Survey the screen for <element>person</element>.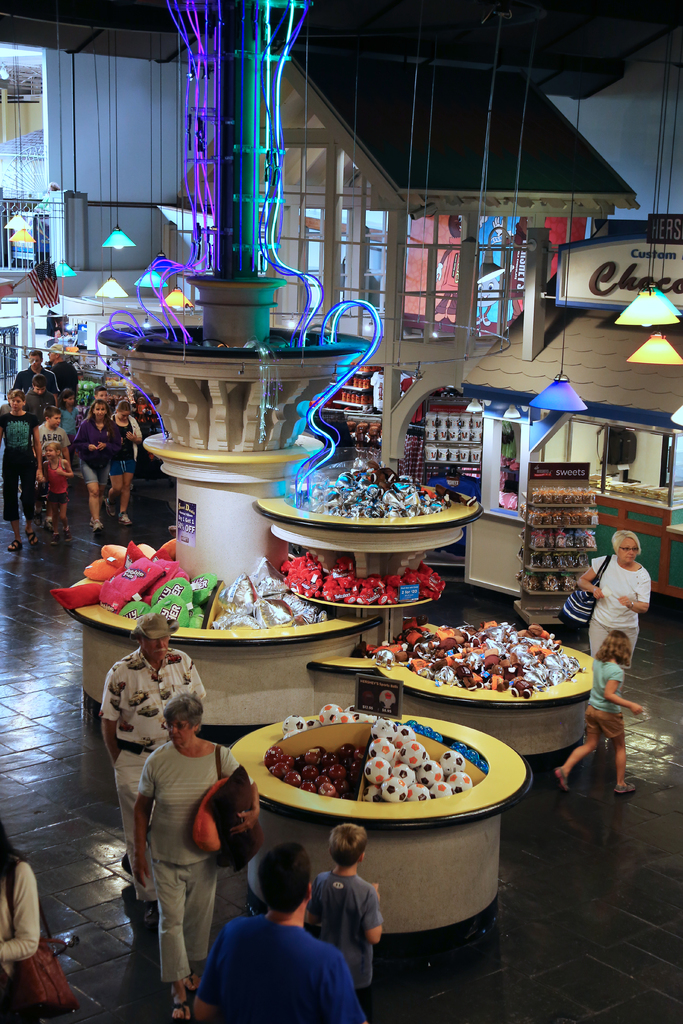
Survey found: 0,808,48,1023.
